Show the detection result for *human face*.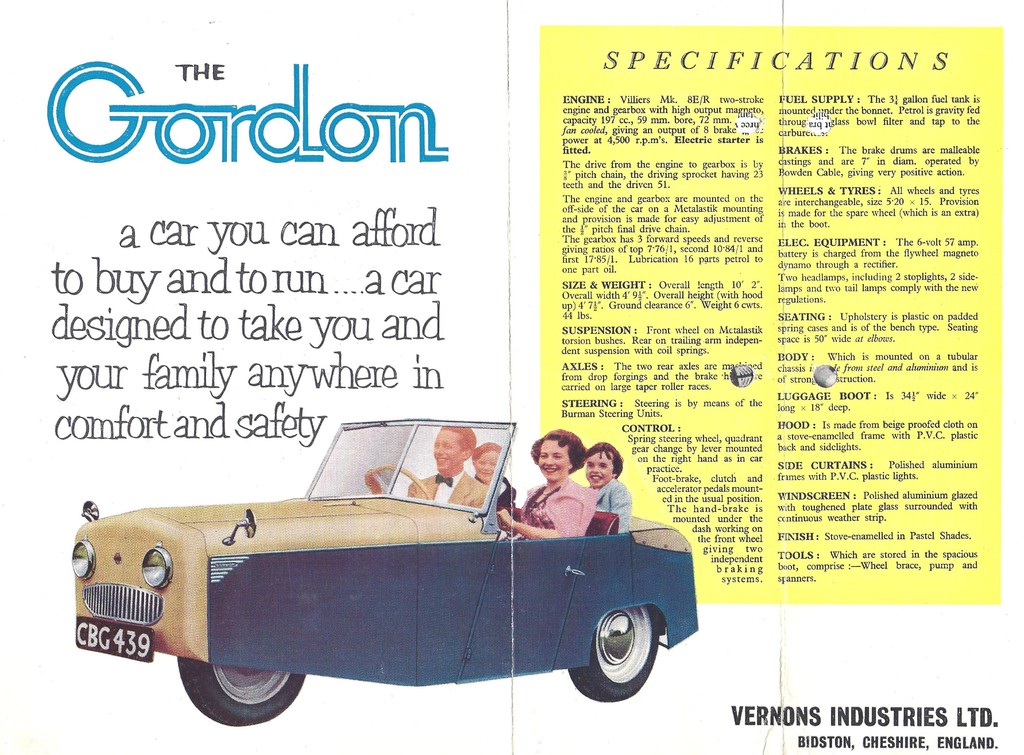
x1=537 y1=439 x2=567 y2=483.
